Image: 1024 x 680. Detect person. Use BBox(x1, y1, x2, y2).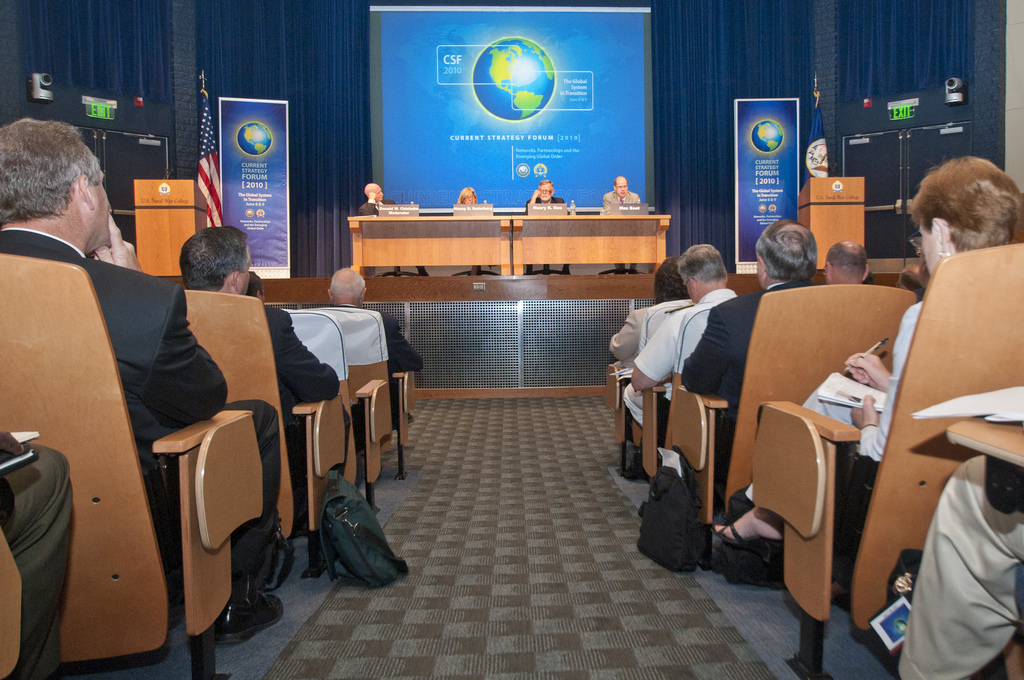
BBox(525, 178, 568, 273).
